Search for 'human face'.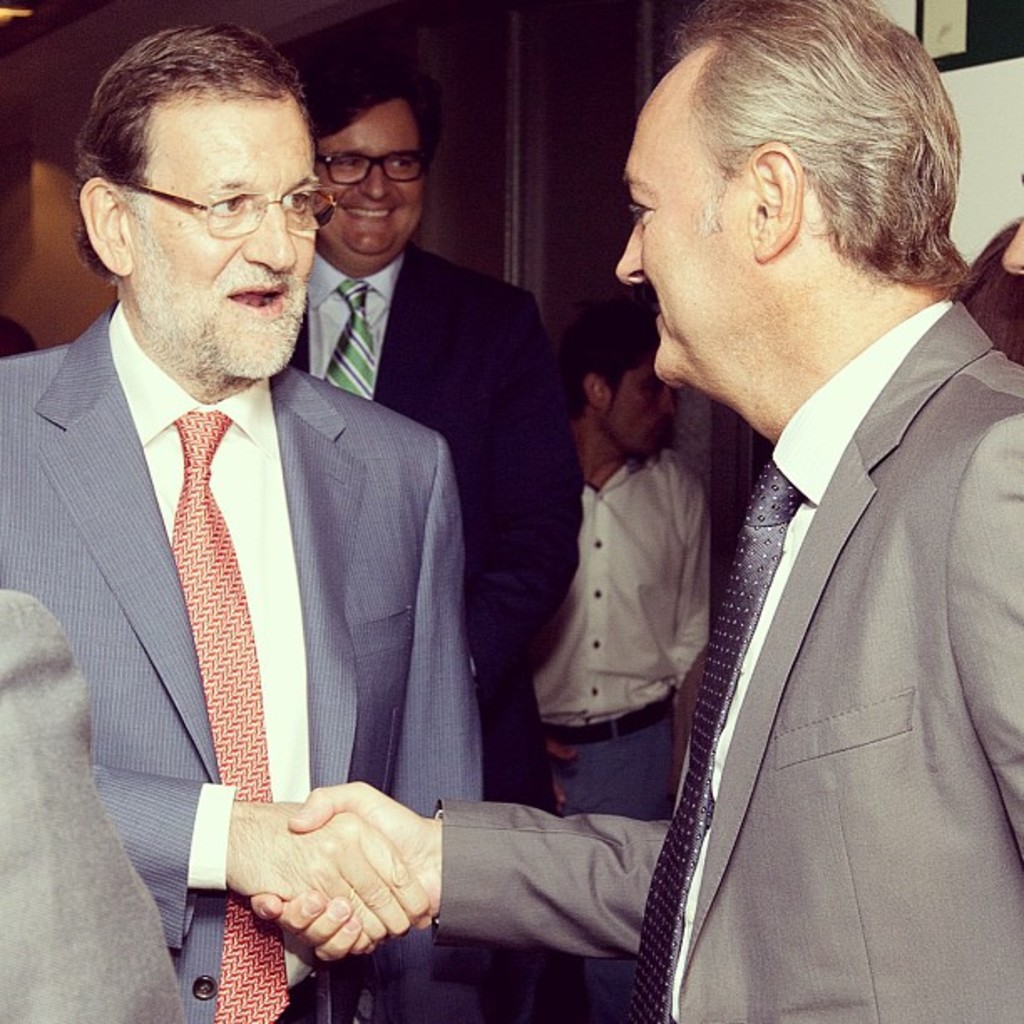
Found at bbox=[131, 95, 318, 378].
